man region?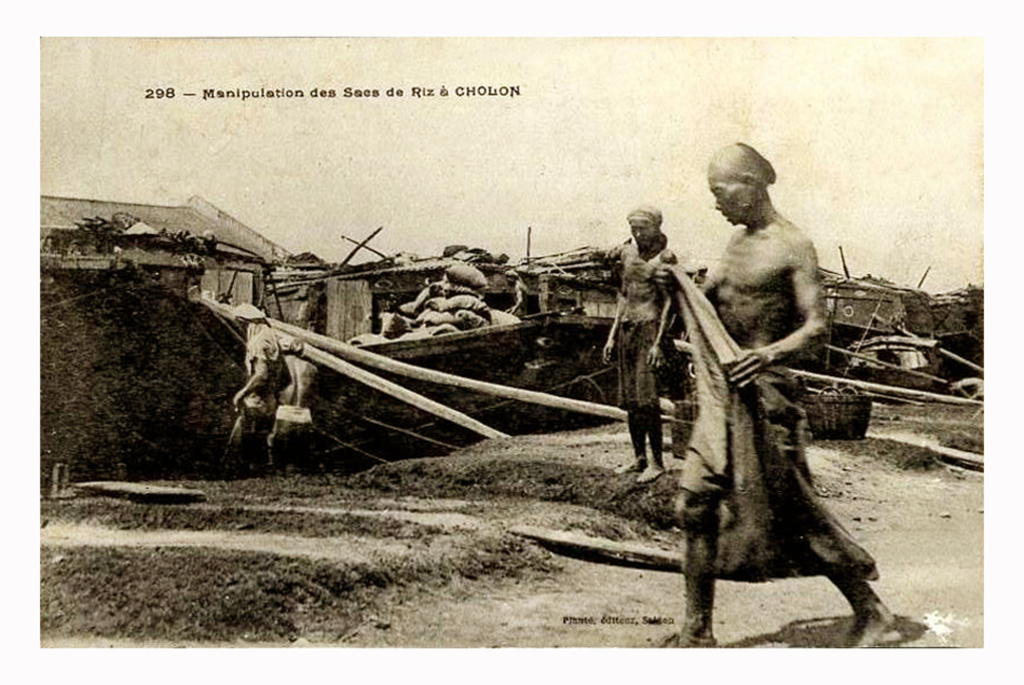
l=598, t=203, r=680, b=485
